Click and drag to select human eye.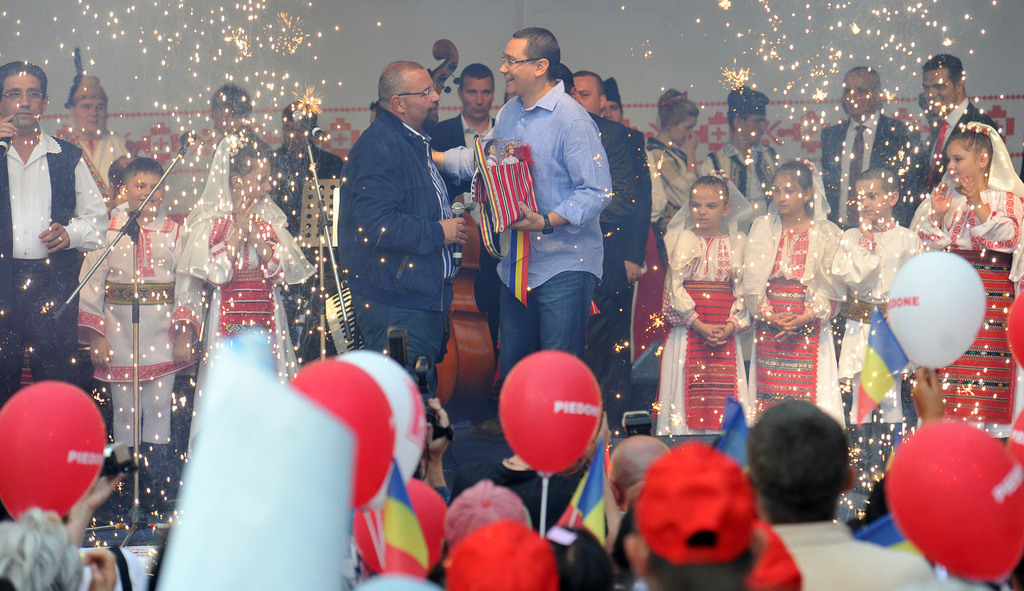
Selection: 684:126:691:133.
